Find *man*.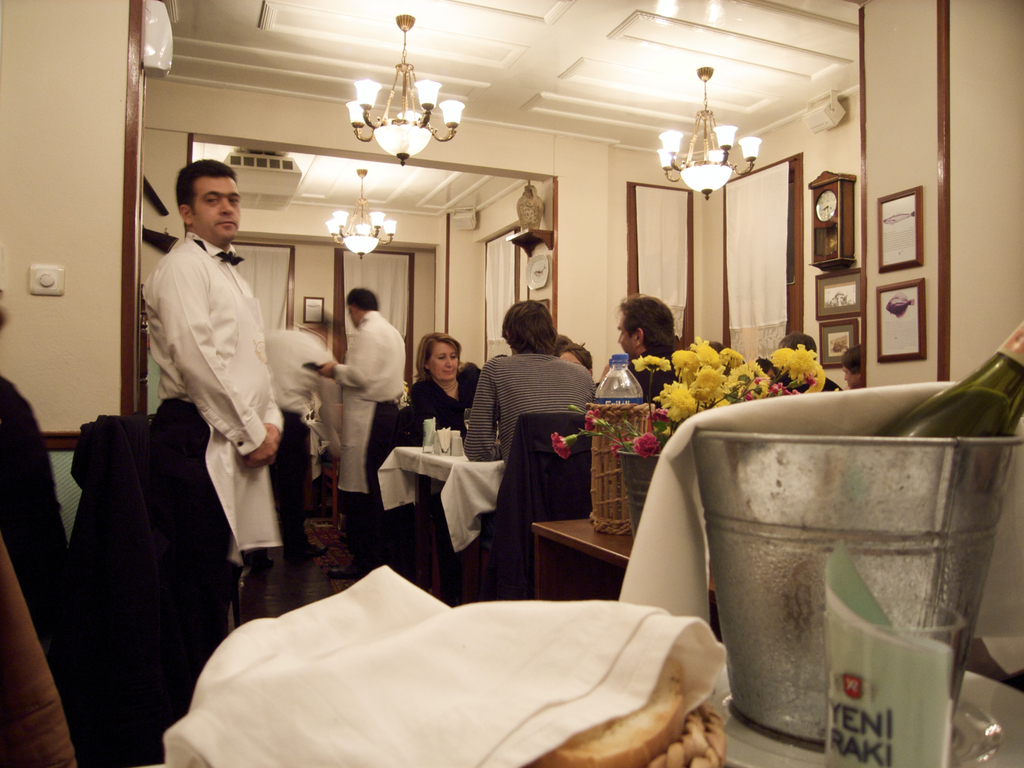
bbox=[138, 168, 299, 636].
